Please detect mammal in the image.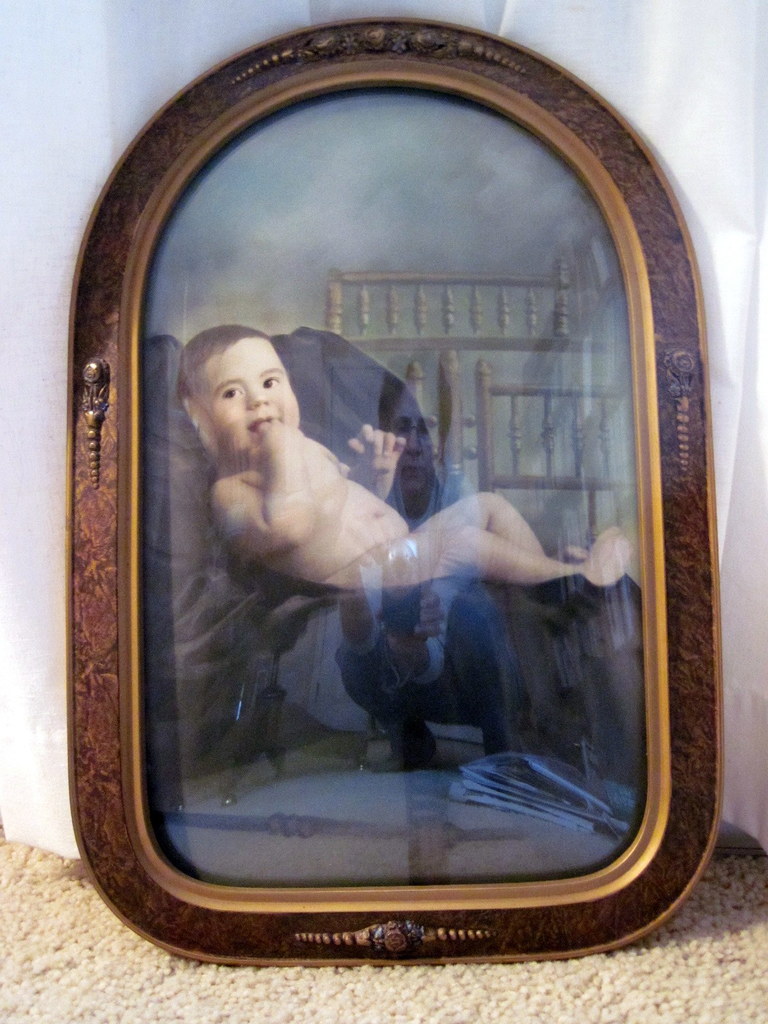
rect(173, 326, 631, 589).
